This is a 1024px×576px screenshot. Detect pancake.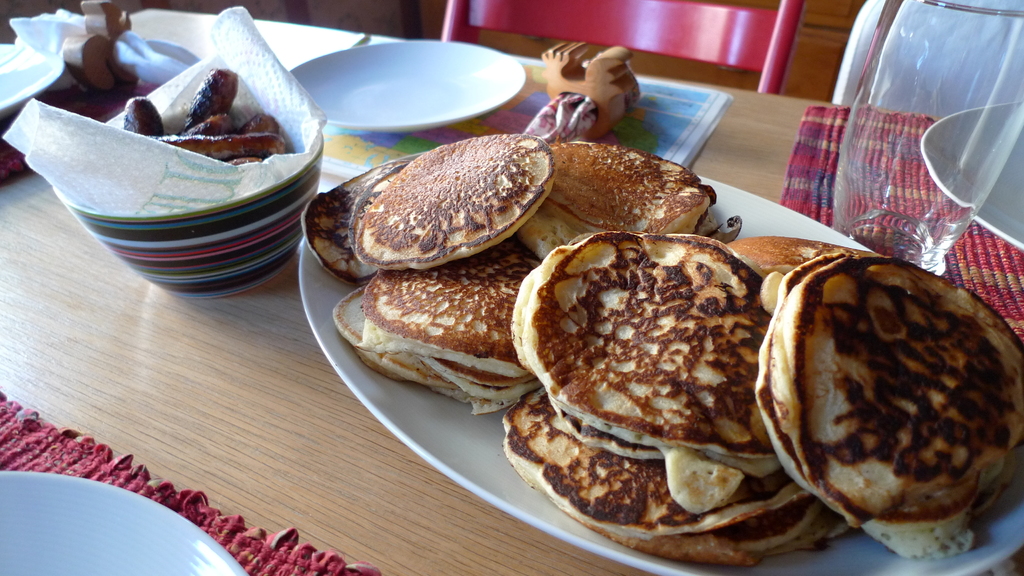
box=[513, 233, 776, 506].
